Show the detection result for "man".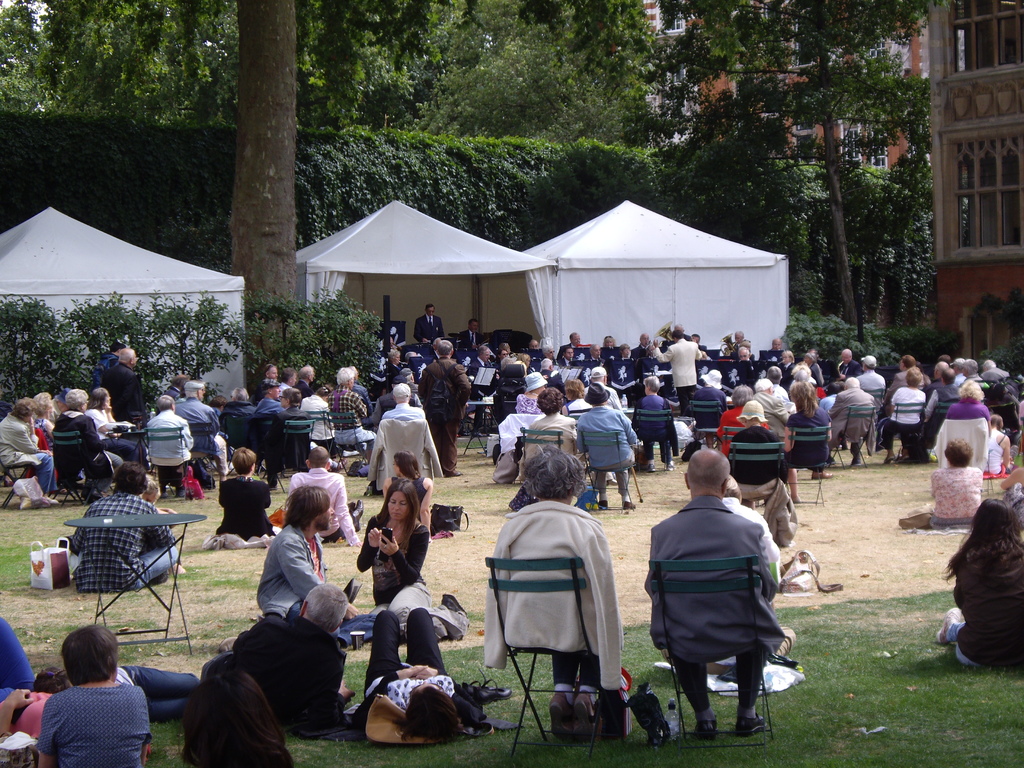
173, 378, 231, 479.
